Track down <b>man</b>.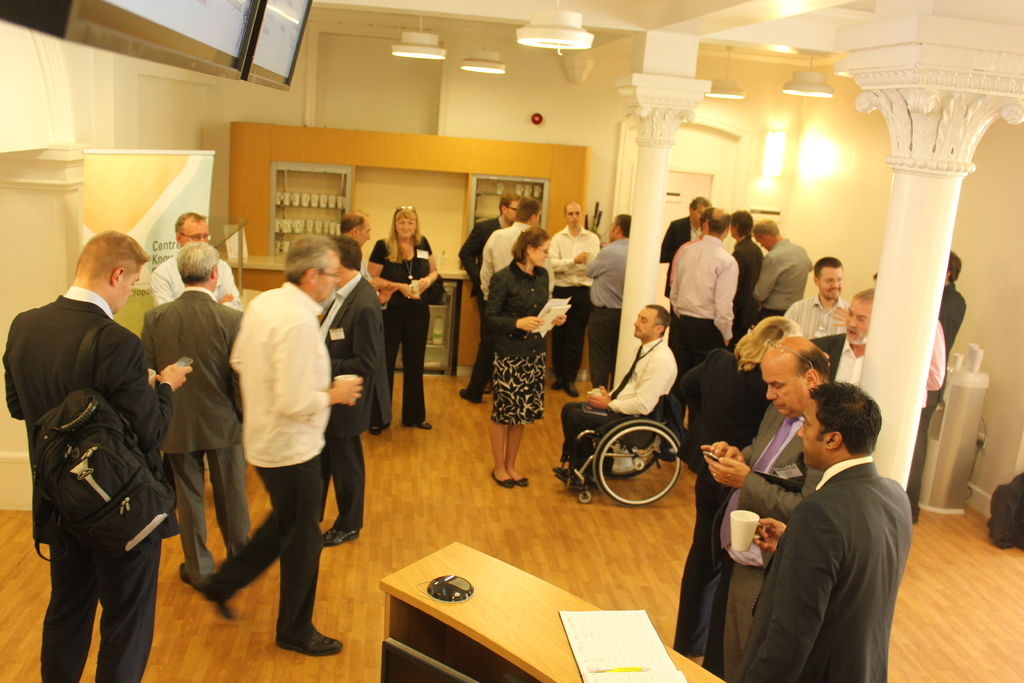
Tracked to [x1=453, y1=192, x2=524, y2=395].
